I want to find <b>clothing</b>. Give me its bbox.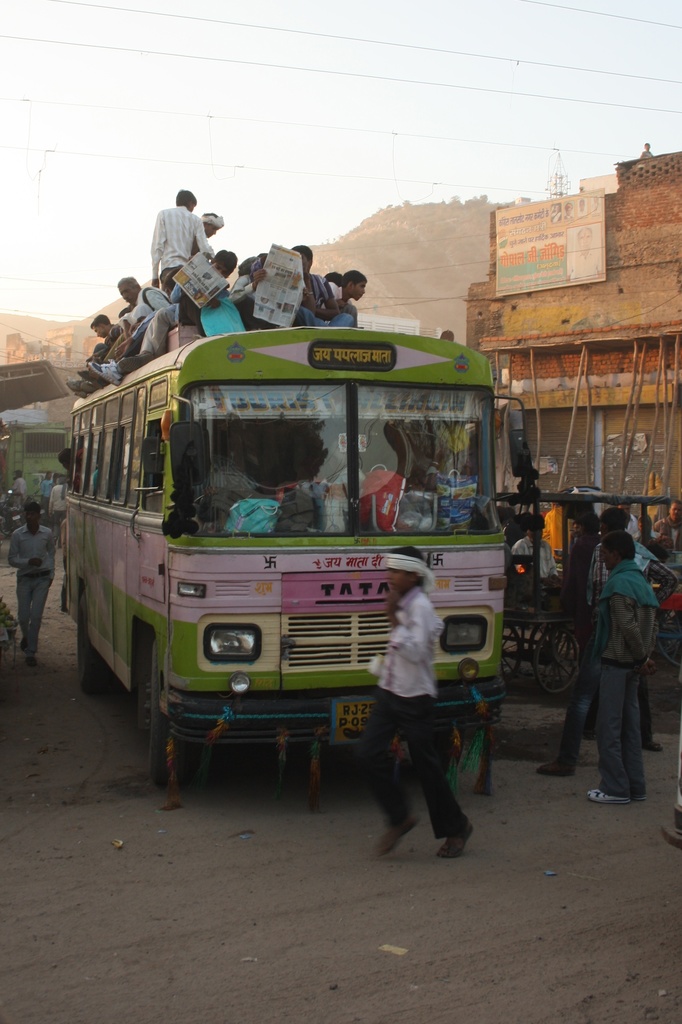
box(45, 481, 70, 540).
